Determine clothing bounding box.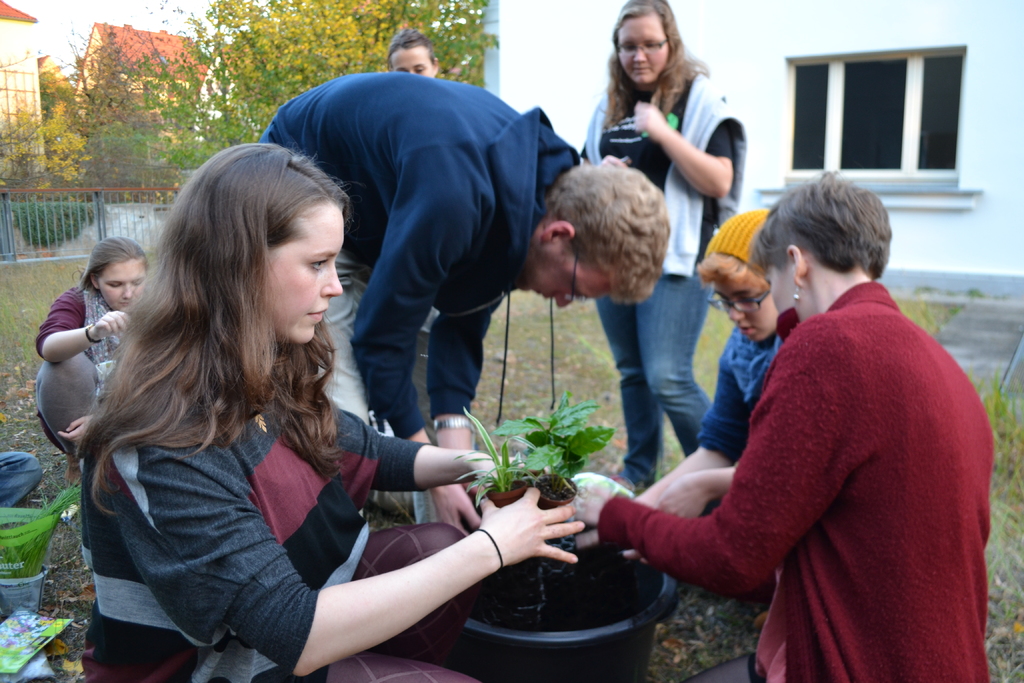
Determined: locate(42, 283, 141, 451).
